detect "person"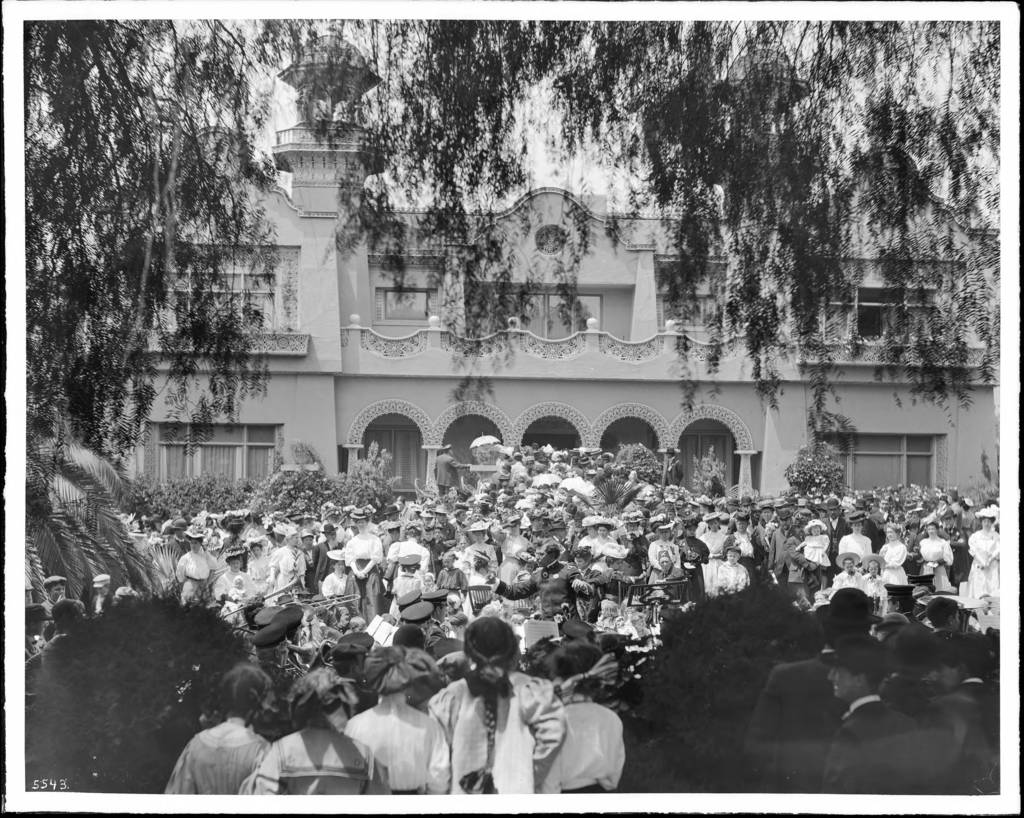
820, 668, 932, 796
